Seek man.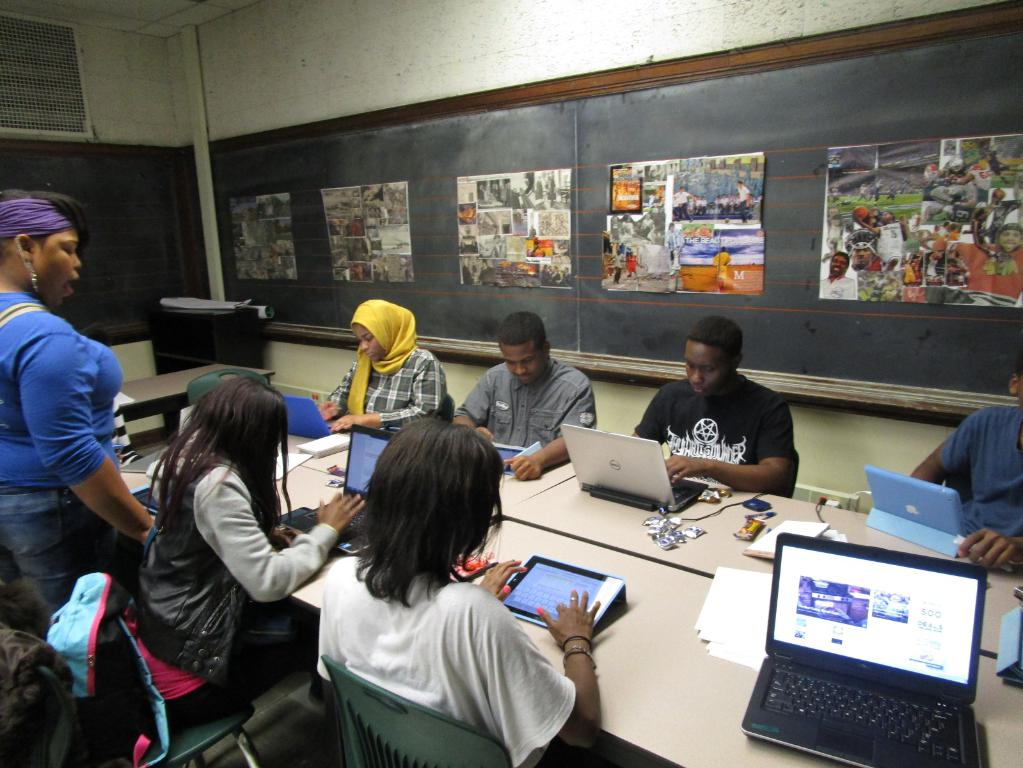
898 348 1022 585.
